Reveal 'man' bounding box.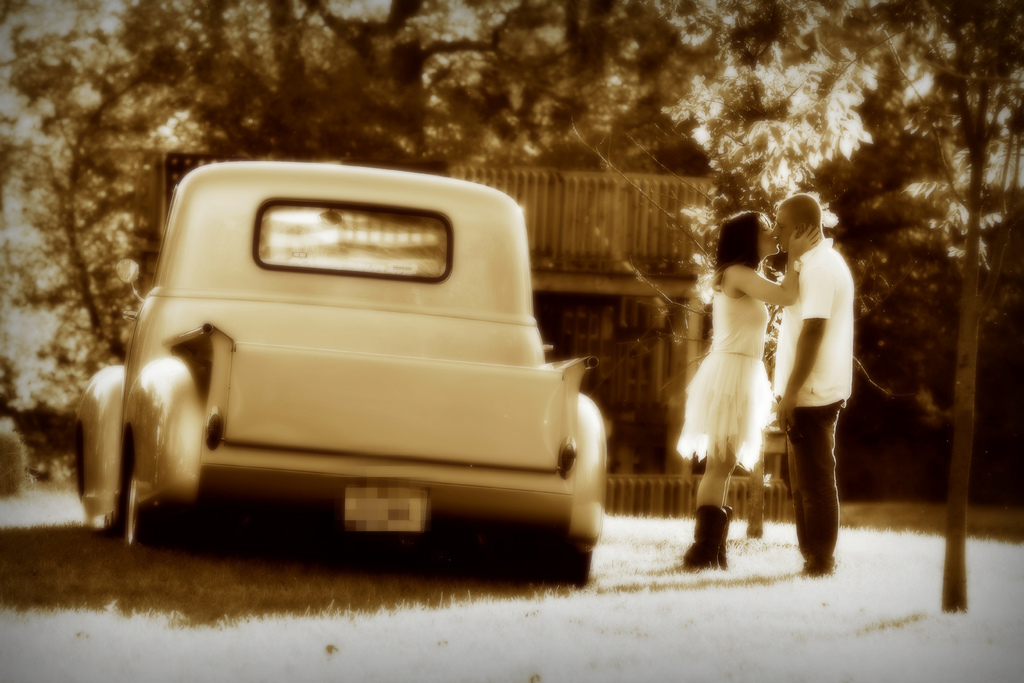
Revealed: x1=749, y1=186, x2=867, y2=572.
